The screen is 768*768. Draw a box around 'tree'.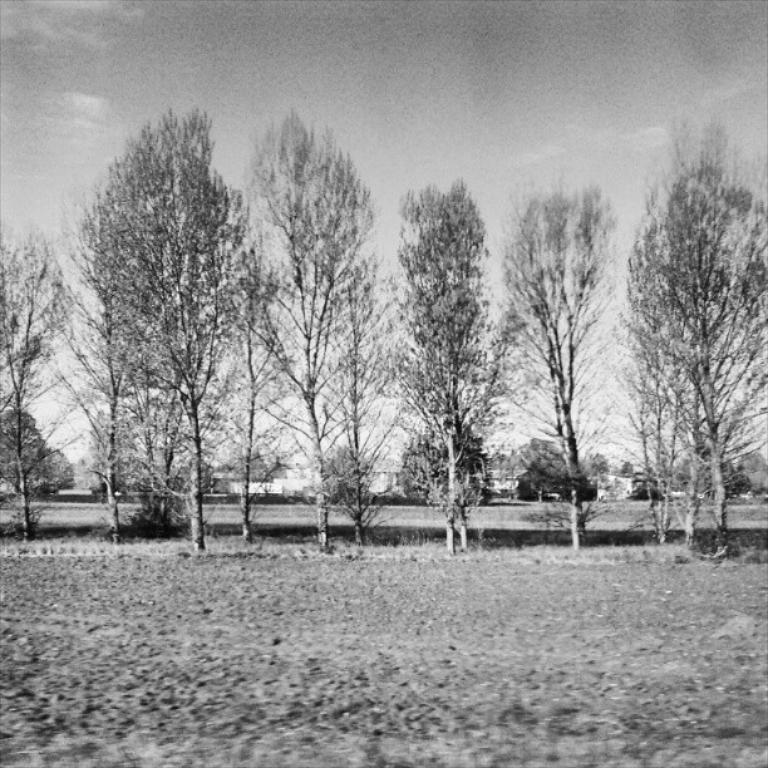
[621,97,742,527].
